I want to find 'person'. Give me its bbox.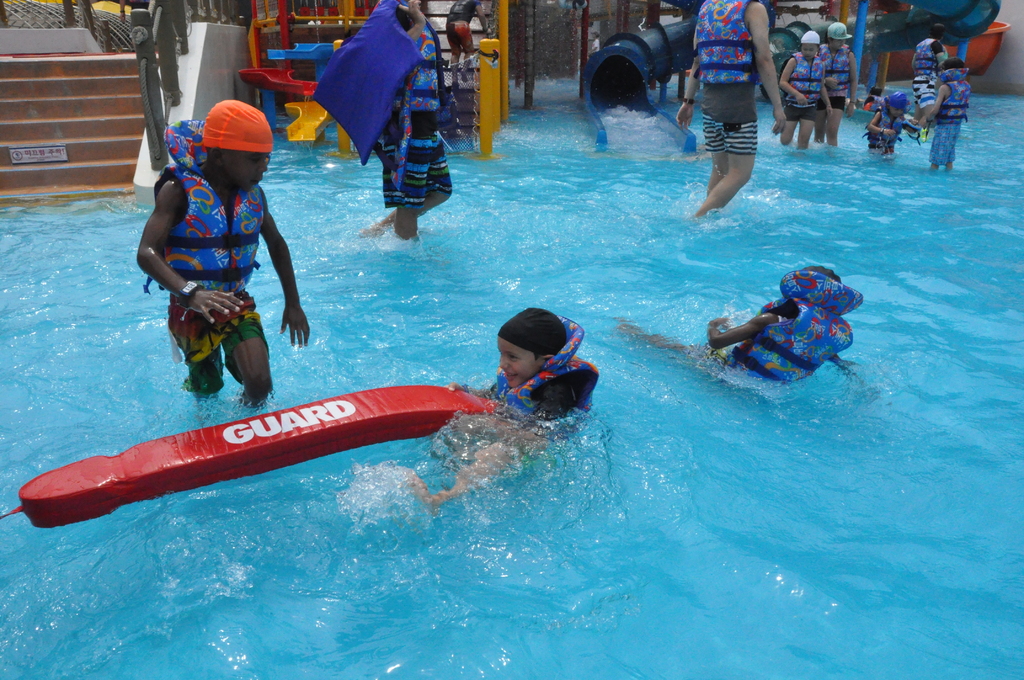
348:0:451:233.
